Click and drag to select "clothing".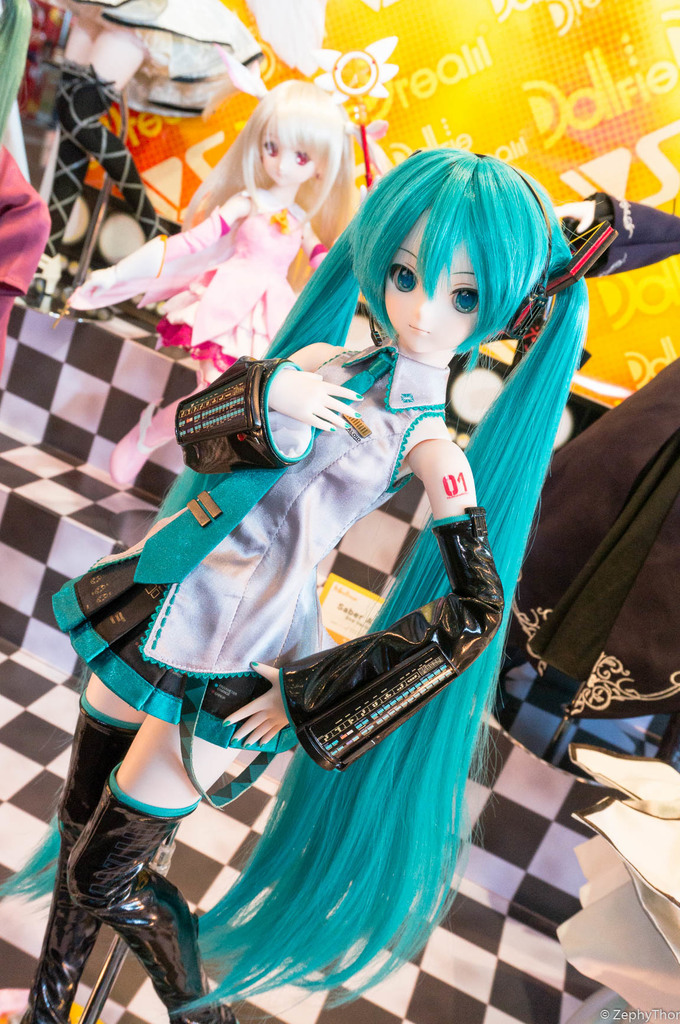
Selection: bbox=[64, 188, 330, 371].
